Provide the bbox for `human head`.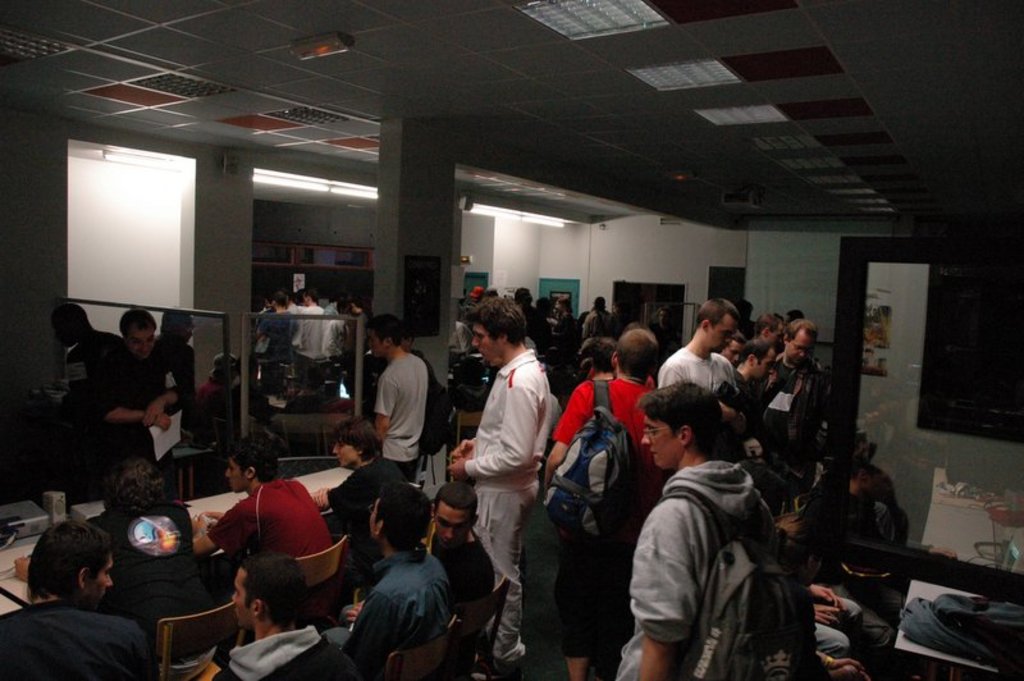
box=[104, 460, 164, 511].
